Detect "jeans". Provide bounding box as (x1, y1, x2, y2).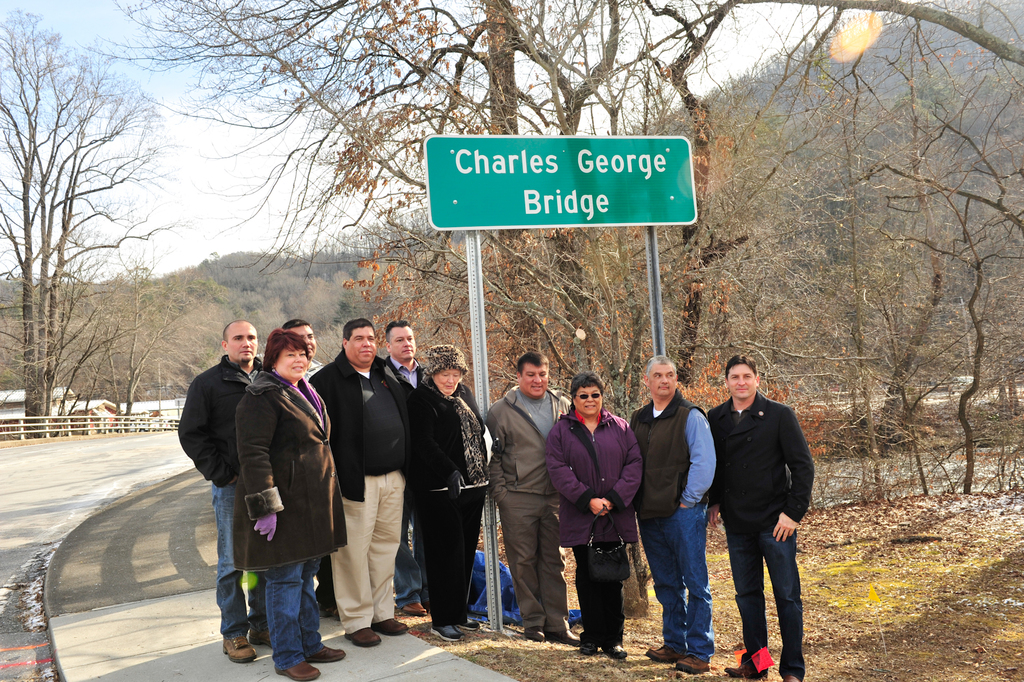
(213, 485, 263, 635).
